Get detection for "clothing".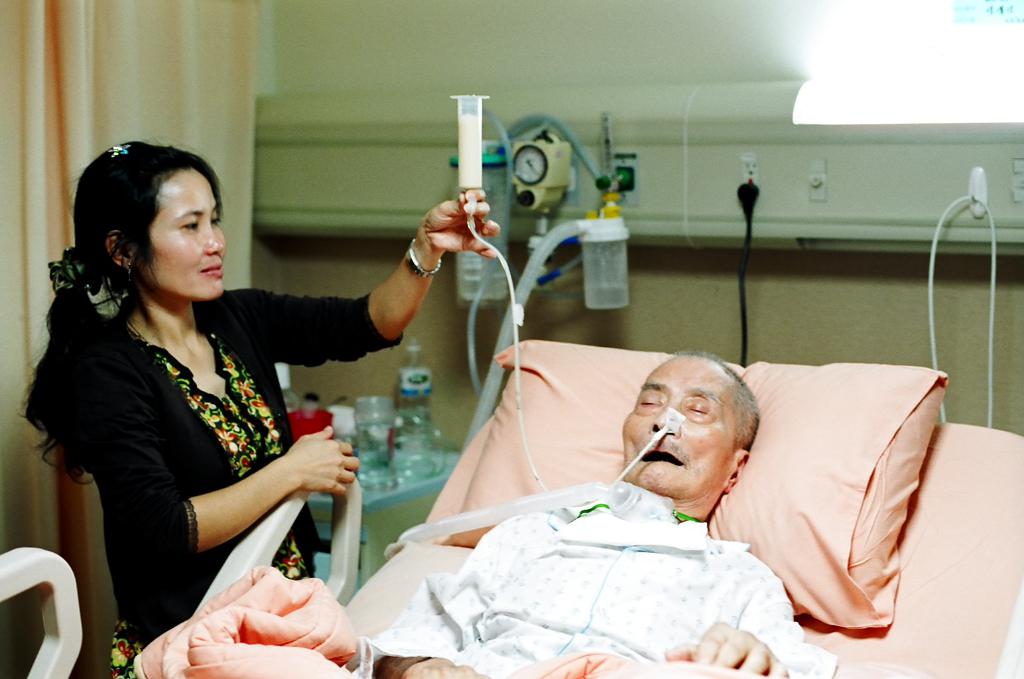
Detection: (left=44, top=245, right=375, bottom=645).
